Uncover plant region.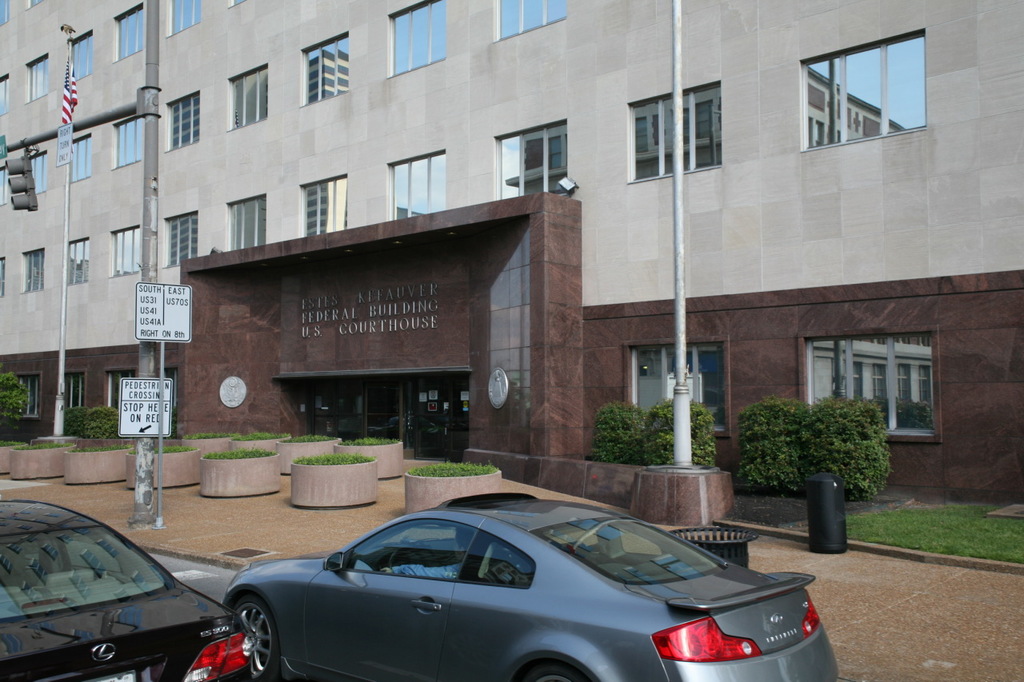
Uncovered: 84:403:122:447.
